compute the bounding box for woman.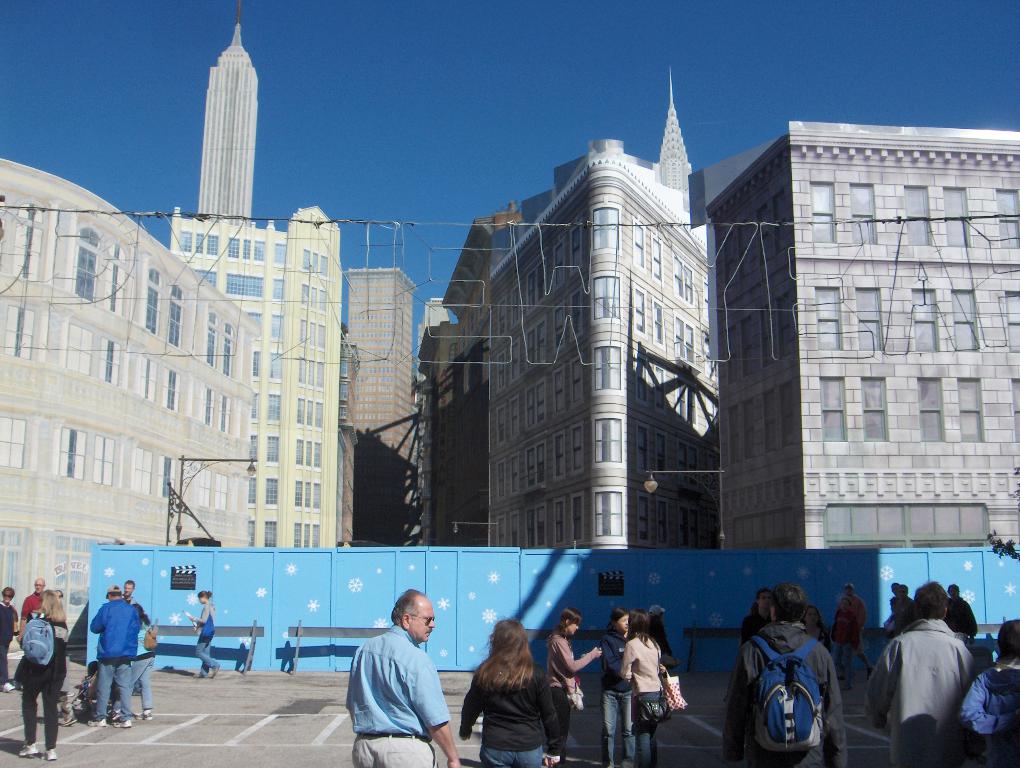
0, 579, 17, 686.
